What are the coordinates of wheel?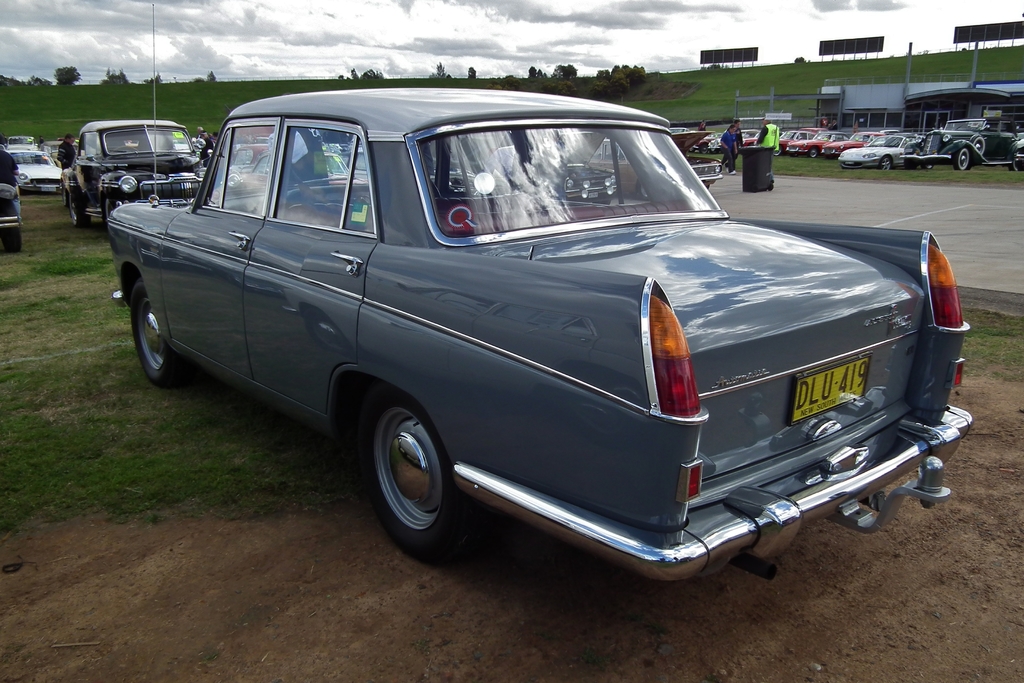
pyautogui.locateOnScreen(772, 145, 783, 154).
